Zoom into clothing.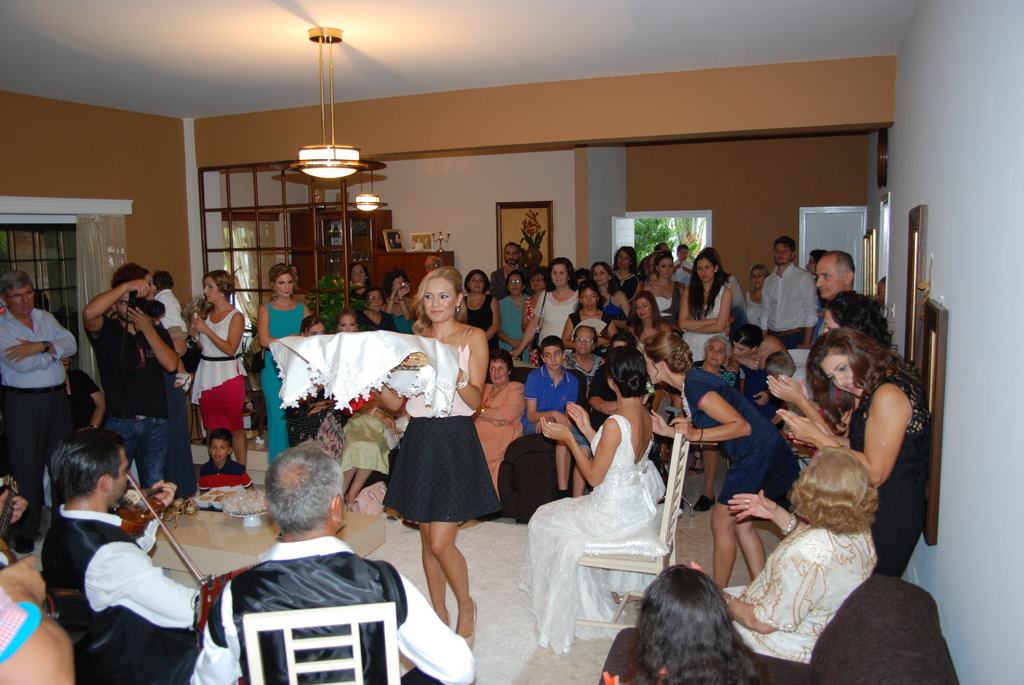
Zoom target: Rect(570, 301, 599, 329).
